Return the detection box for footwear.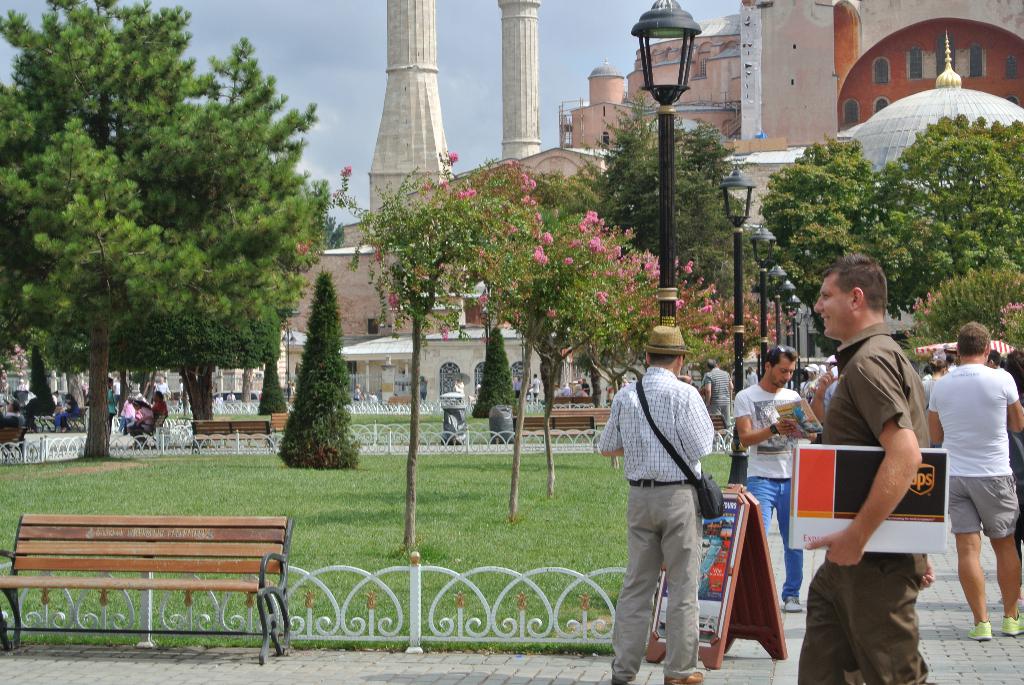
(1004,614,1023,639).
